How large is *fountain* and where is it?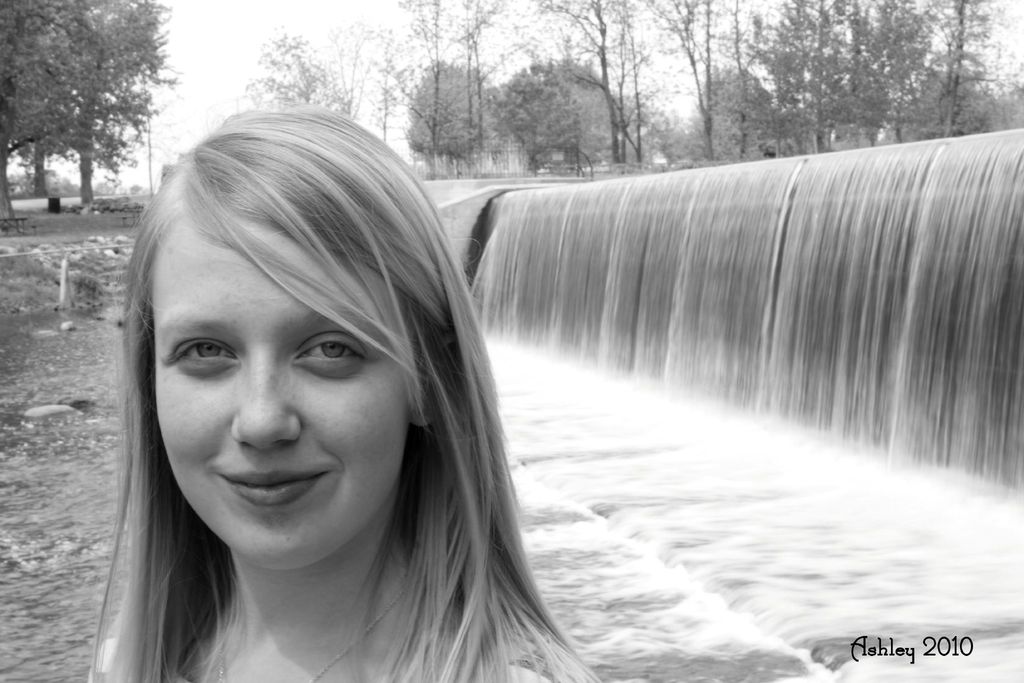
Bounding box: (x1=417, y1=117, x2=1023, y2=682).
